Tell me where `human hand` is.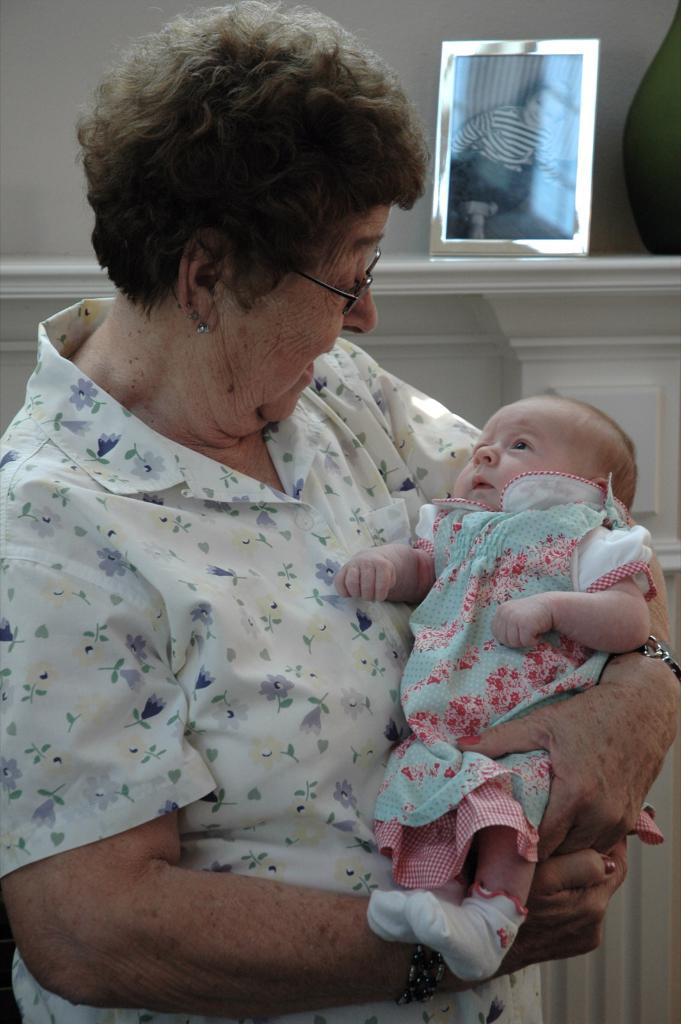
`human hand` is at (453,676,680,863).
